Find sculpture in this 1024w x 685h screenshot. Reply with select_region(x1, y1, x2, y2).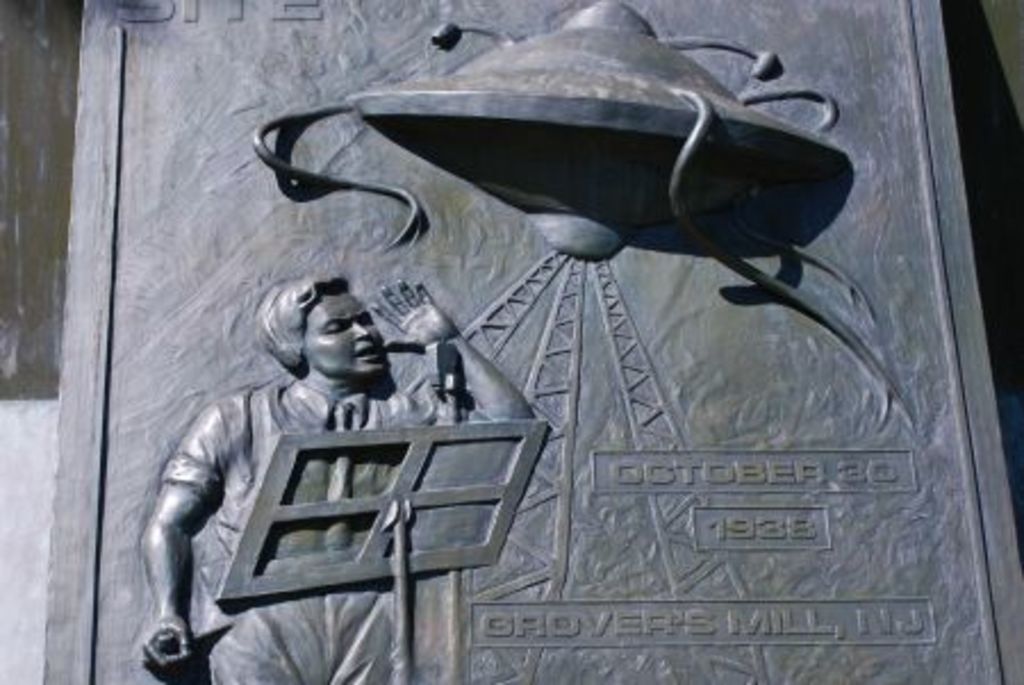
select_region(125, 234, 501, 646).
